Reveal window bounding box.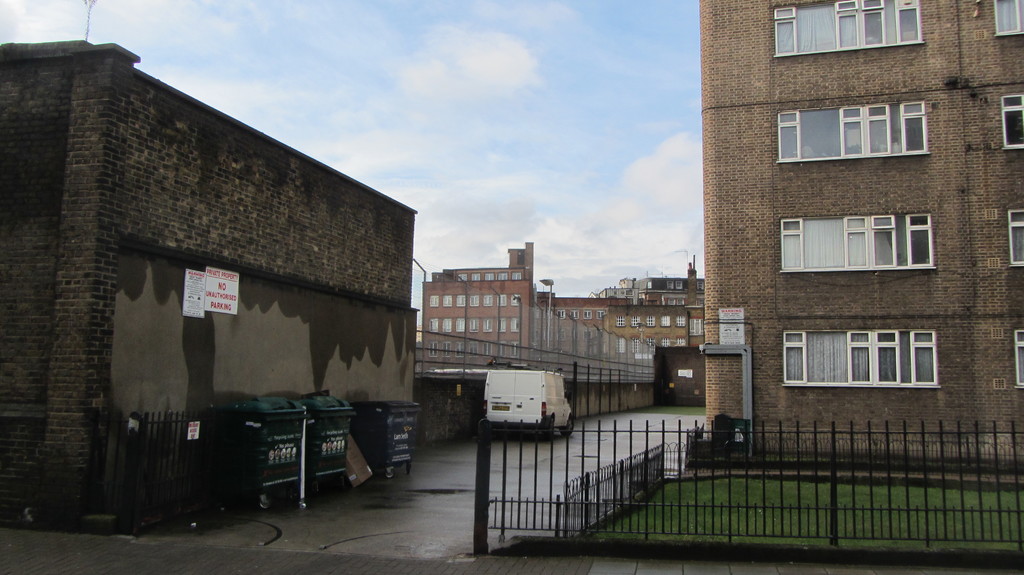
Revealed: crop(496, 345, 506, 358).
